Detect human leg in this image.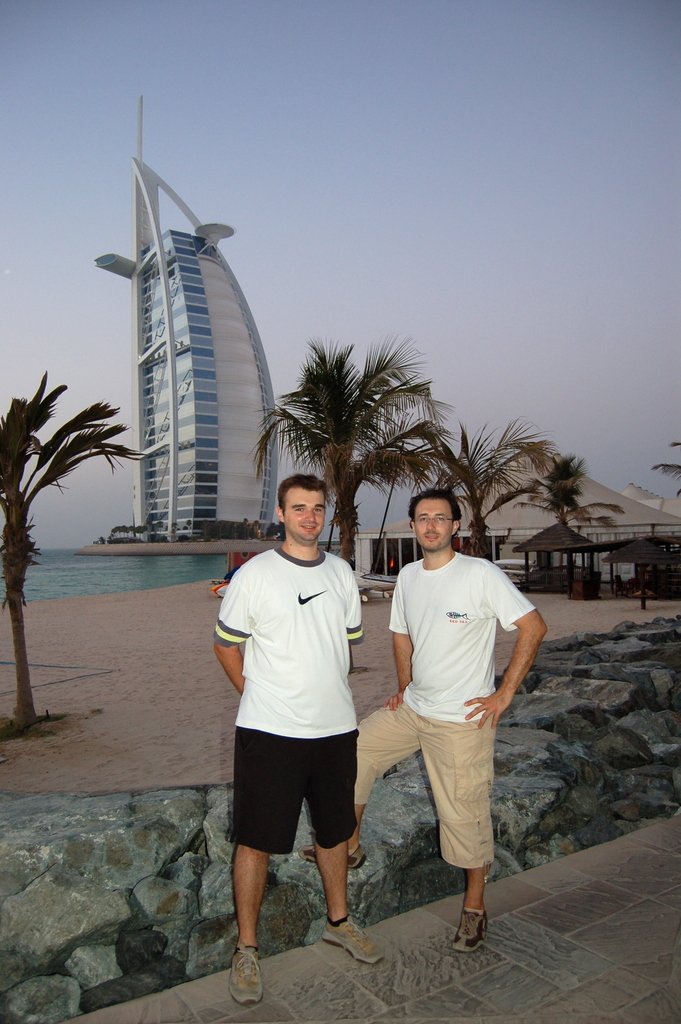
Detection: [321,739,380,968].
